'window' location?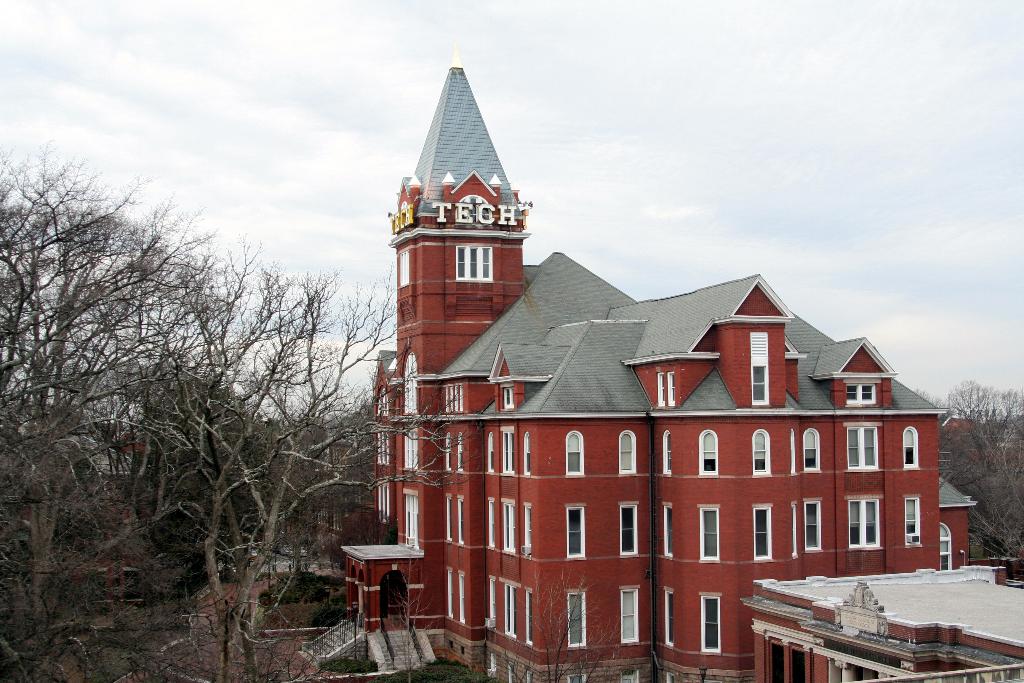
526 585 530 641
